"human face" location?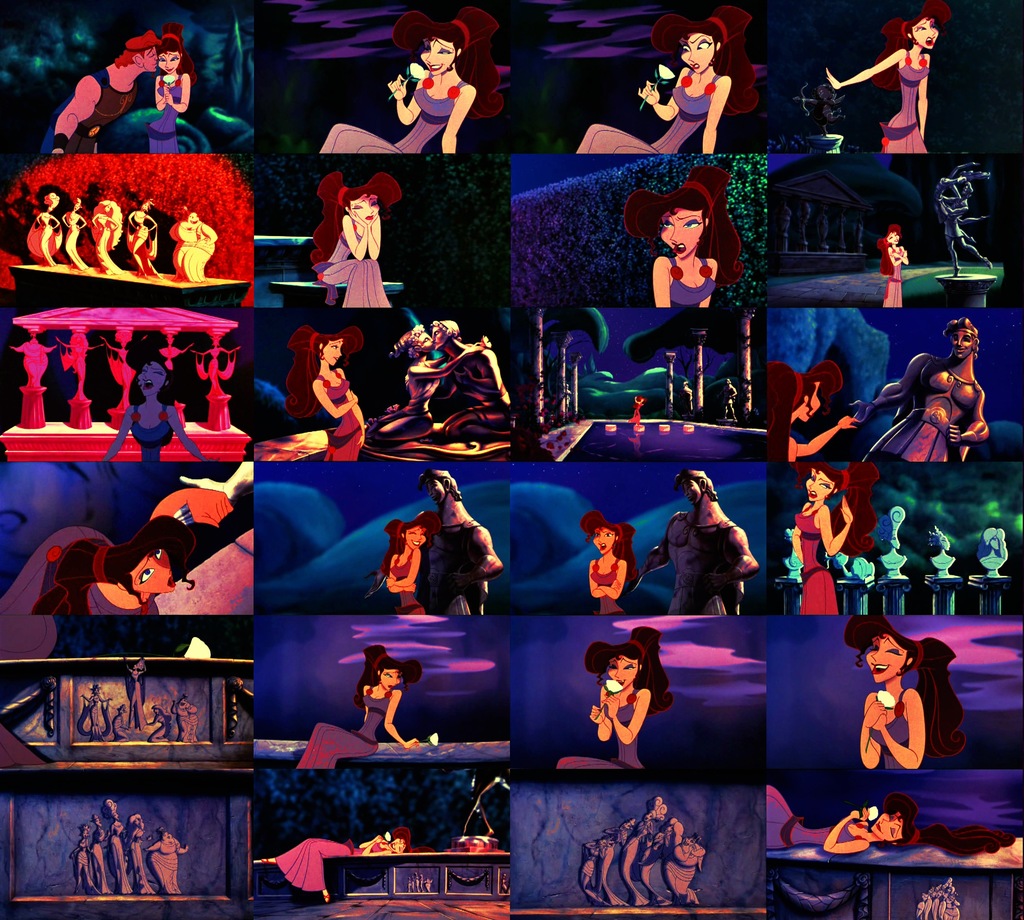
594, 525, 616, 553
